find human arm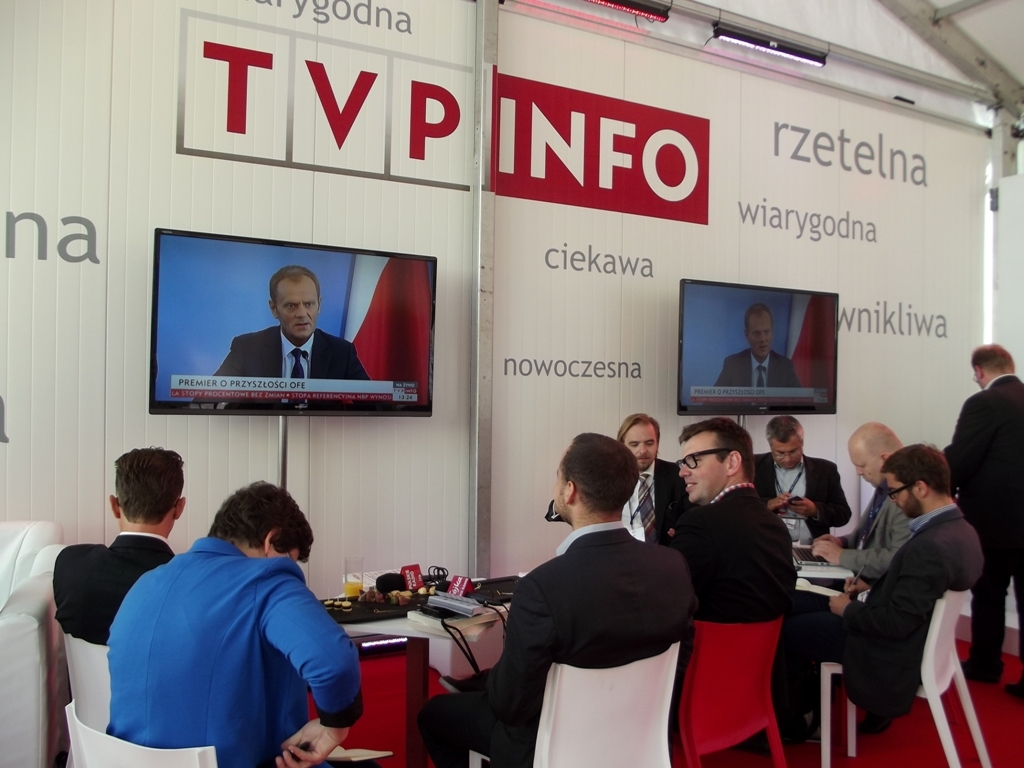
box(810, 534, 897, 577)
